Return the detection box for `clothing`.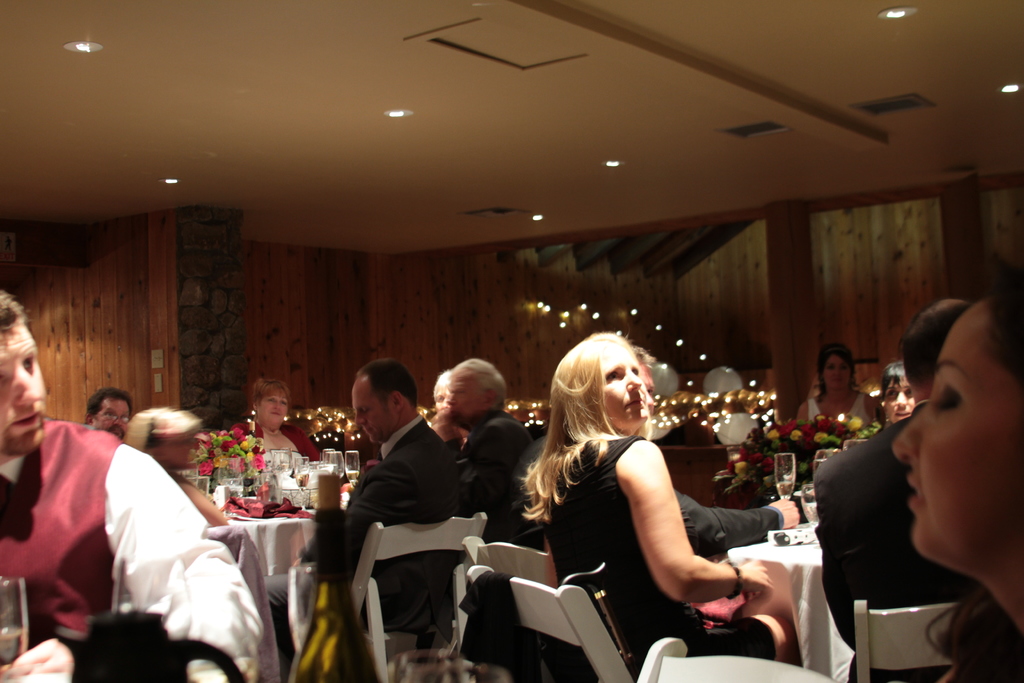
x1=243 y1=424 x2=324 y2=463.
